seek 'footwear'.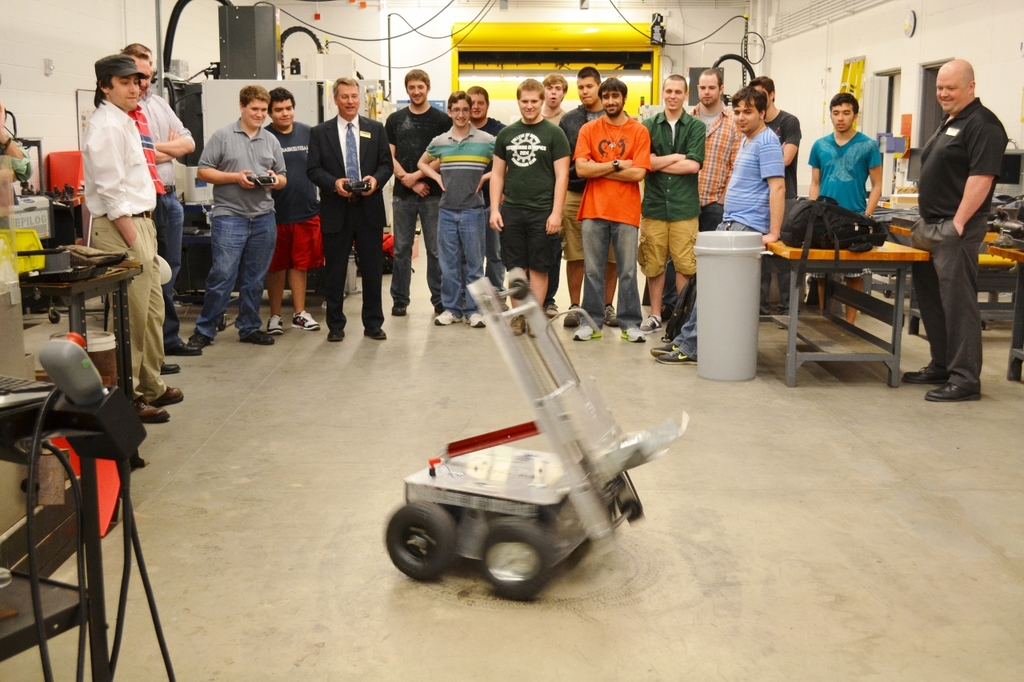
crop(159, 357, 176, 374).
